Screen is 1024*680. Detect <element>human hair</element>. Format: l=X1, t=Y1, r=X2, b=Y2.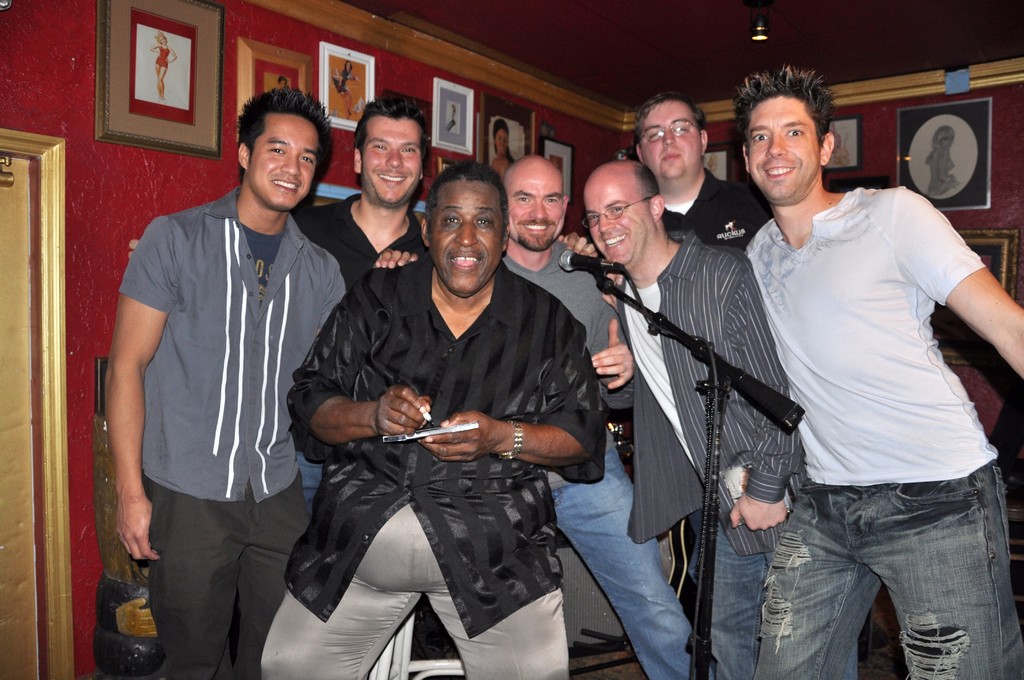
l=353, t=92, r=429, b=151.
